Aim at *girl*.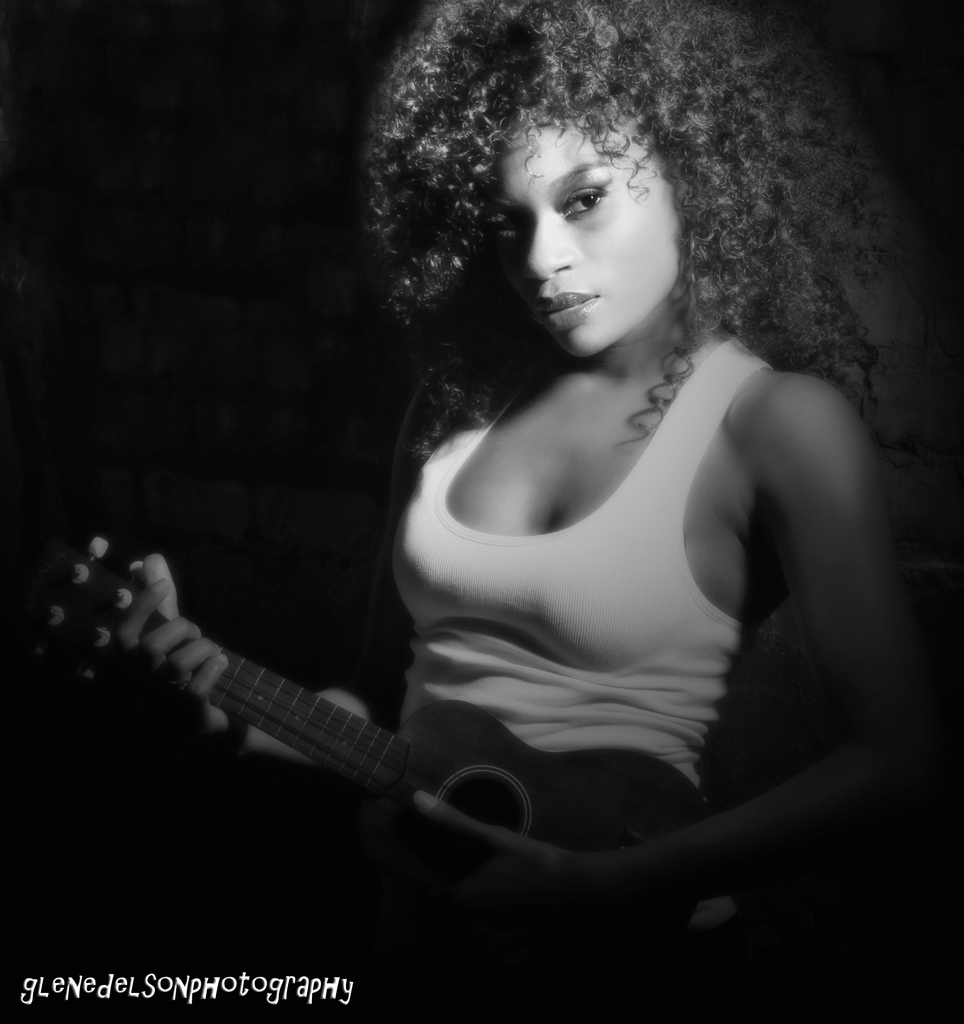
Aimed at [left=60, top=0, right=931, bottom=1023].
